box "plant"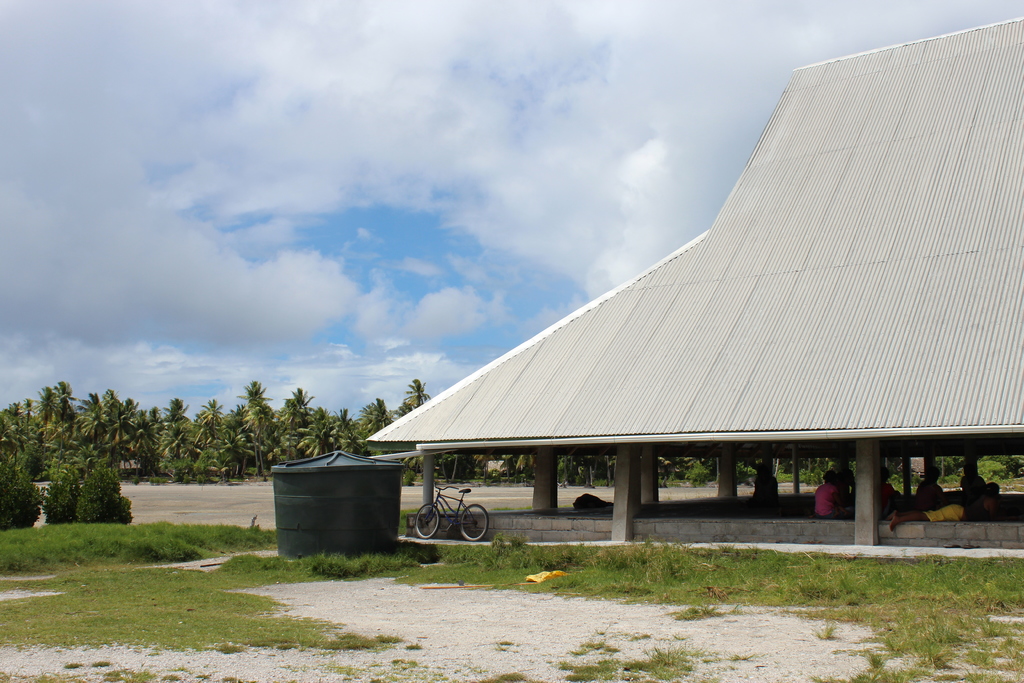
<bbox>481, 495, 548, 514</bbox>
